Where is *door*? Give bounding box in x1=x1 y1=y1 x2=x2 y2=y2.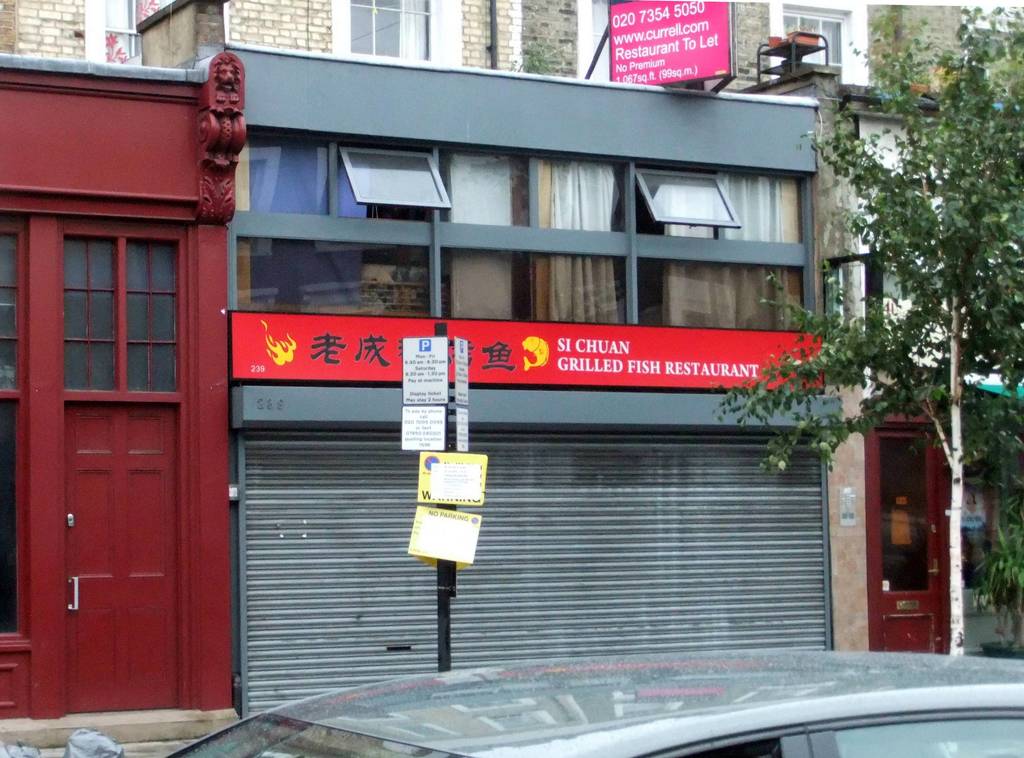
x1=863 y1=421 x2=955 y2=649.
